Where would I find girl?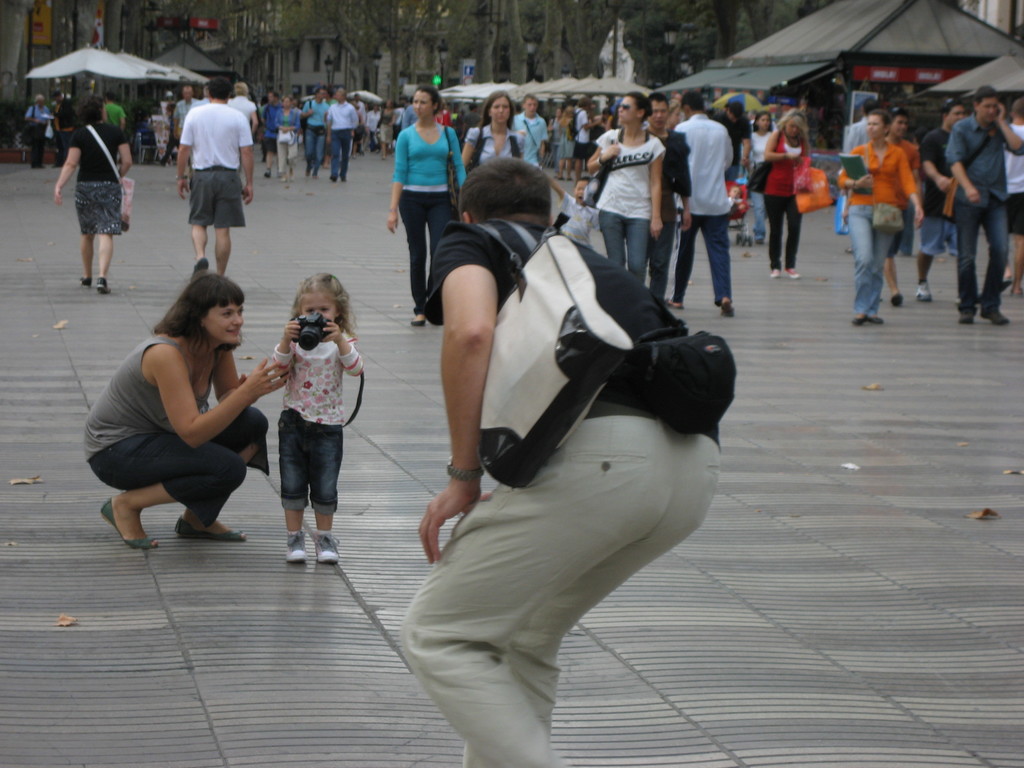
At region(463, 90, 522, 161).
